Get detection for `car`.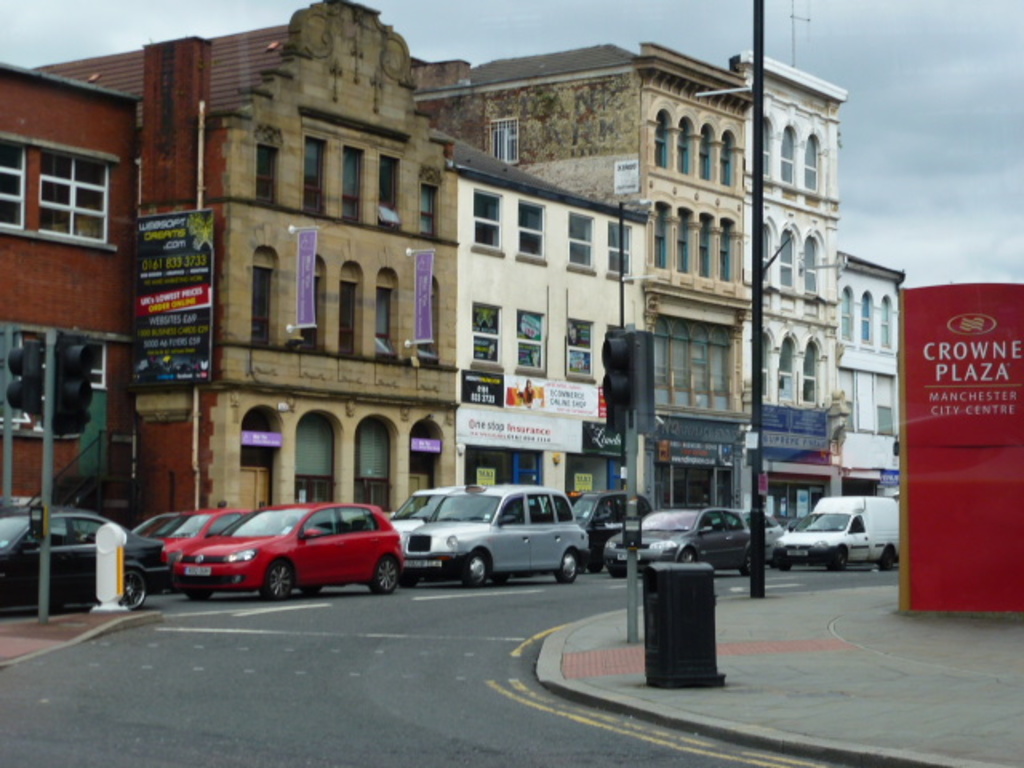
Detection: 371, 488, 600, 595.
